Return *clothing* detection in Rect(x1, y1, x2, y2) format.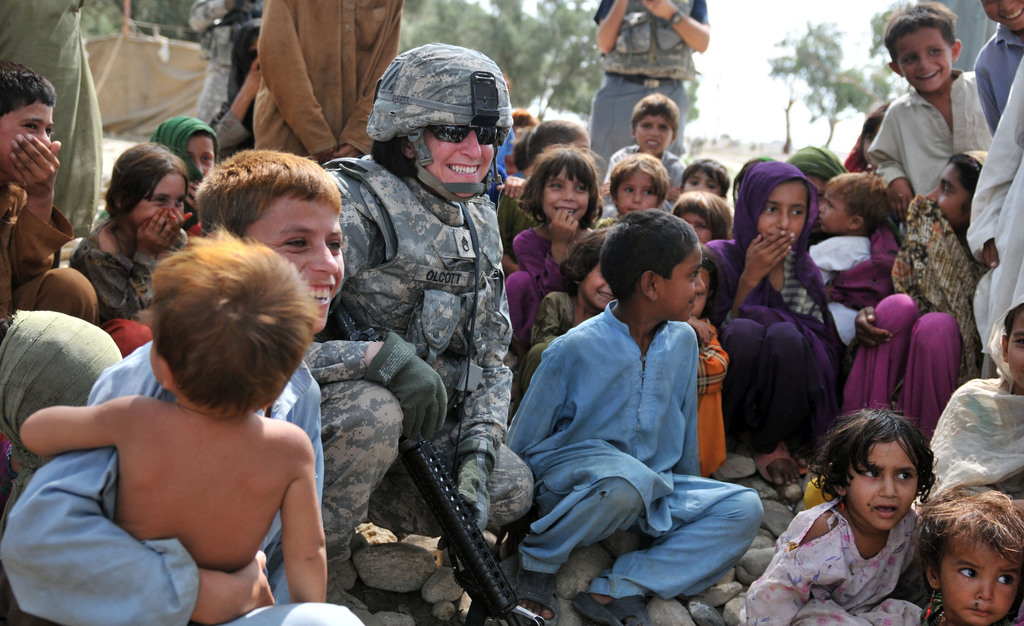
Rect(518, 287, 579, 374).
